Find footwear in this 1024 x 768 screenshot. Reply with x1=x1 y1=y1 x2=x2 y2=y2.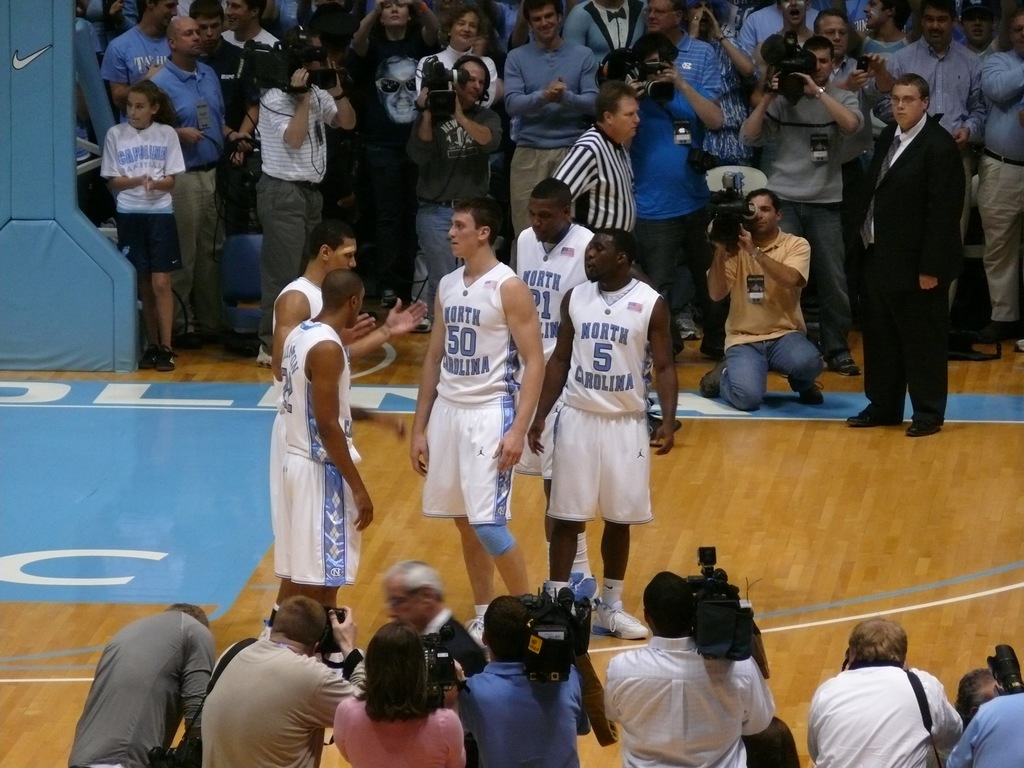
x1=907 y1=412 x2=942 y2=438.
